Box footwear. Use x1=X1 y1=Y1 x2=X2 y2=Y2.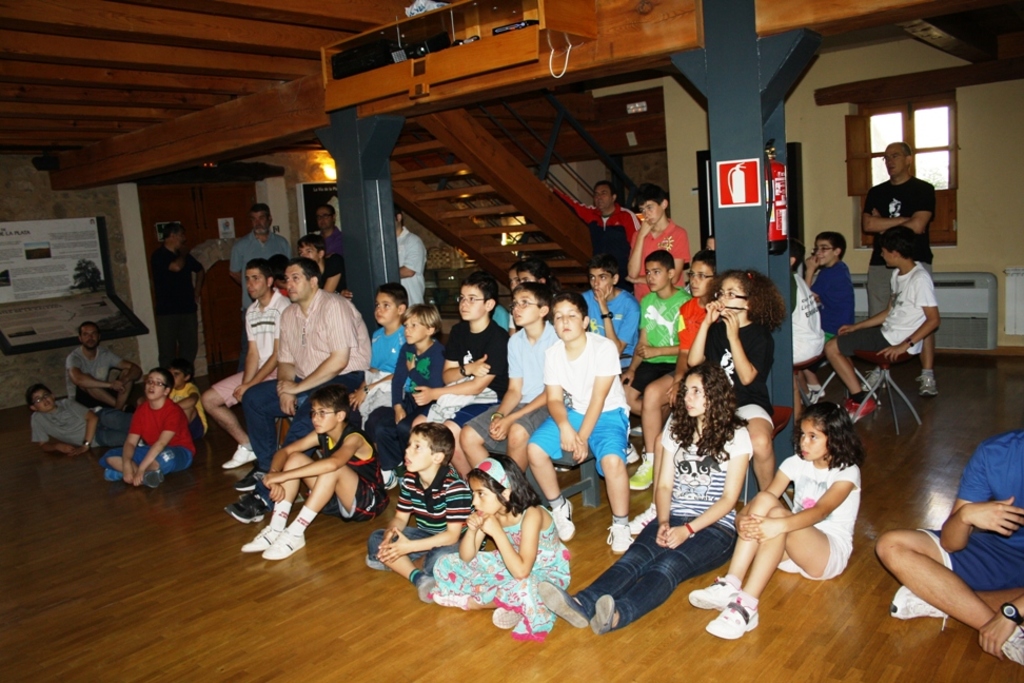
x1=104 y1=466 x2=122 y2=486.
